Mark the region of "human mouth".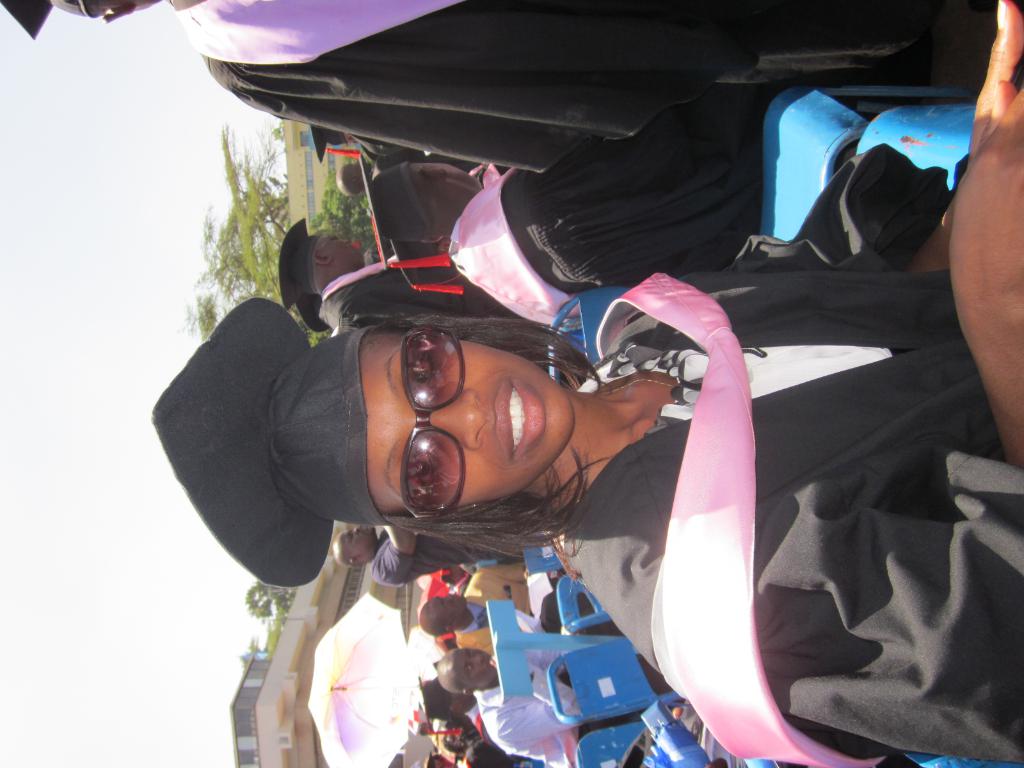
Region: pyautogui.locateOnScreen(493, 381, 547, 460).
